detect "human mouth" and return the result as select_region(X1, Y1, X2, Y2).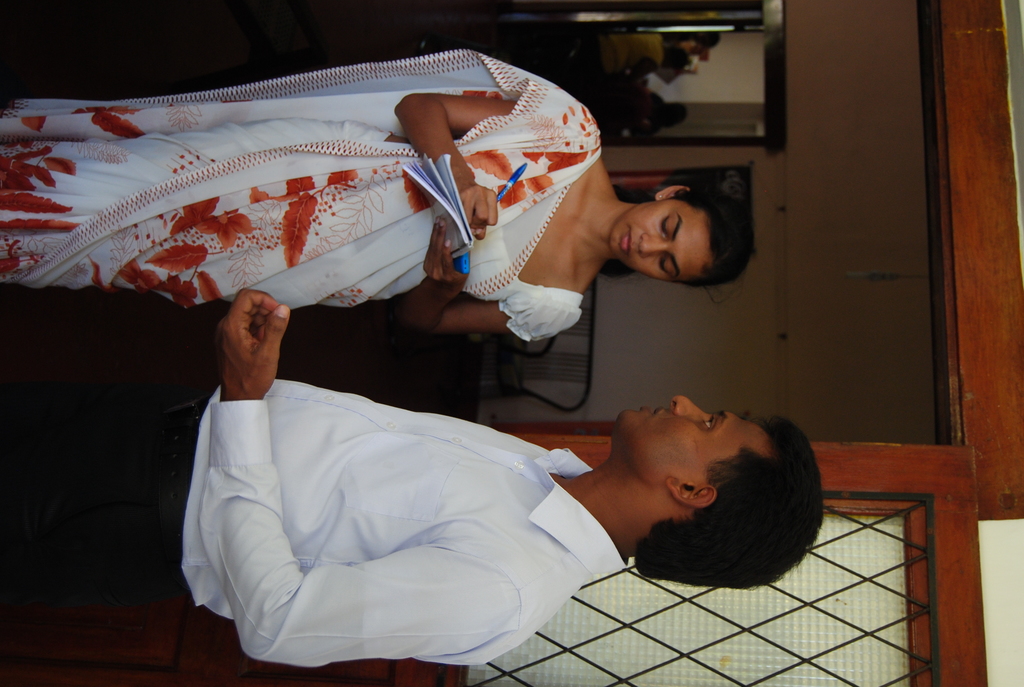
select_region(616, 219, 636, 258).
